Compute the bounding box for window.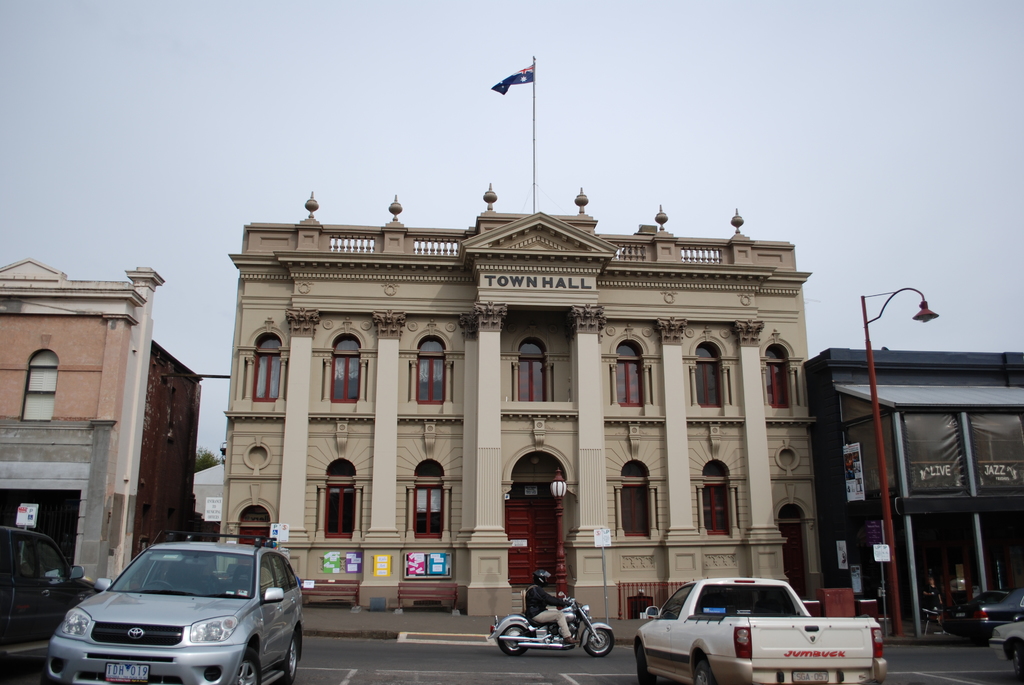
bbox=[609, 341, 652, 405].
